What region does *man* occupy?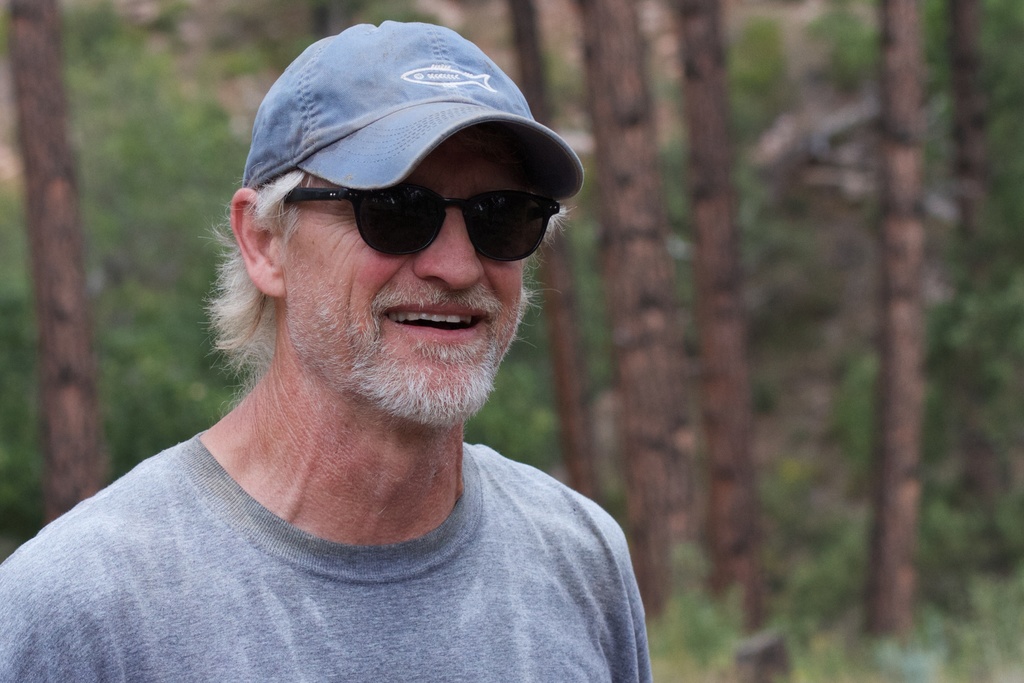
l=56, t=14, r=703, b=660.
